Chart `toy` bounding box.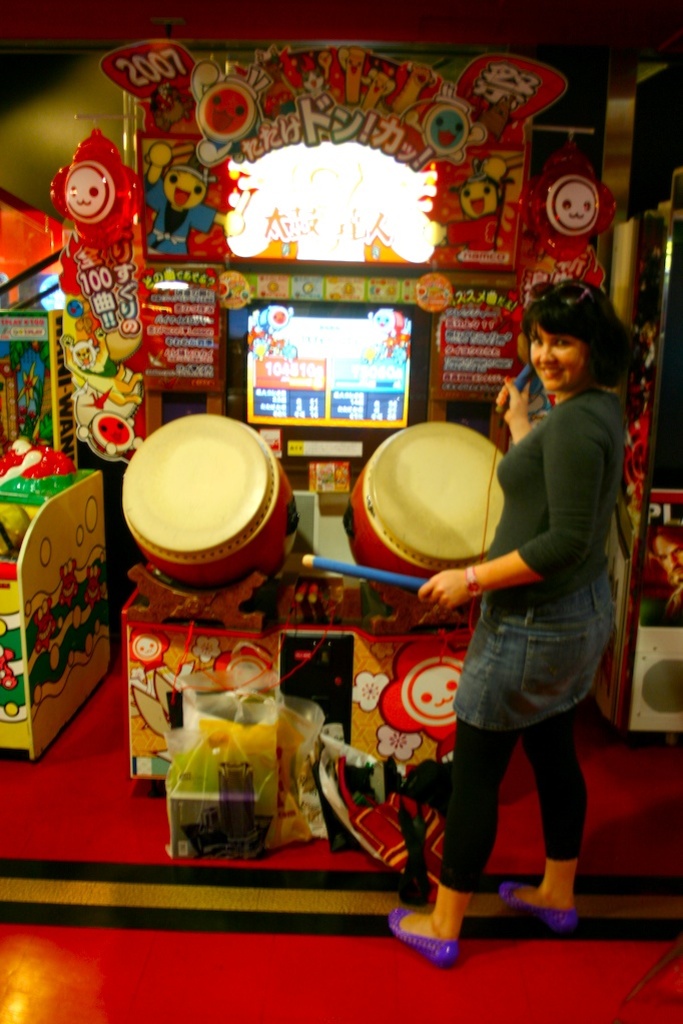
Charted: x1=67 y1=327 x2=149 y2=404.
